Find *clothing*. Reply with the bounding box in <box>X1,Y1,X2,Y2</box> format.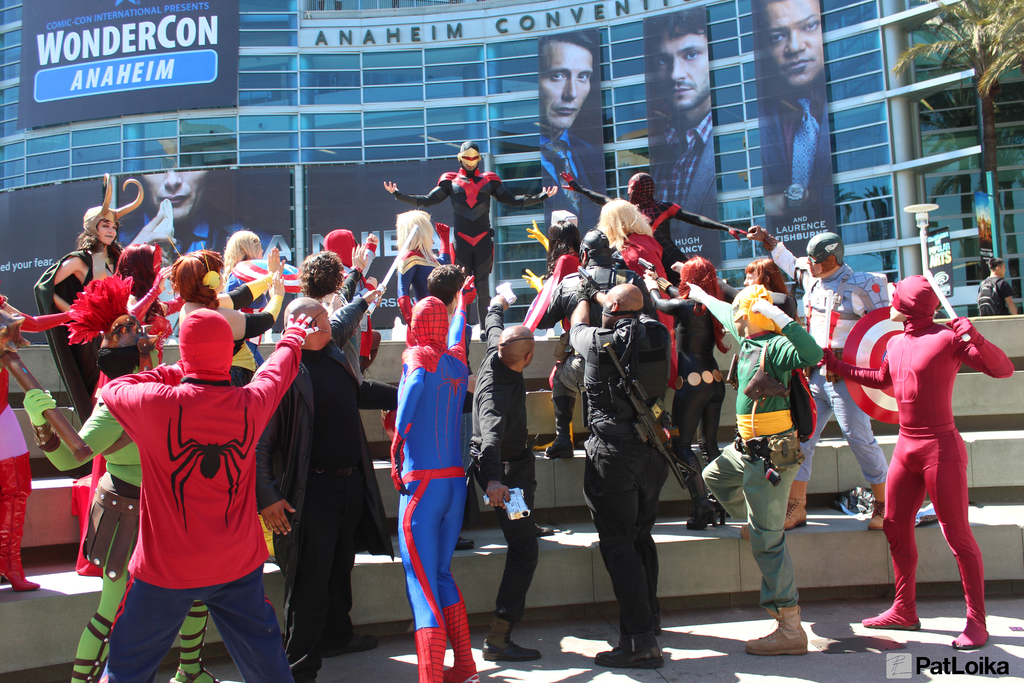
<box>768,239,897,487</box>.
